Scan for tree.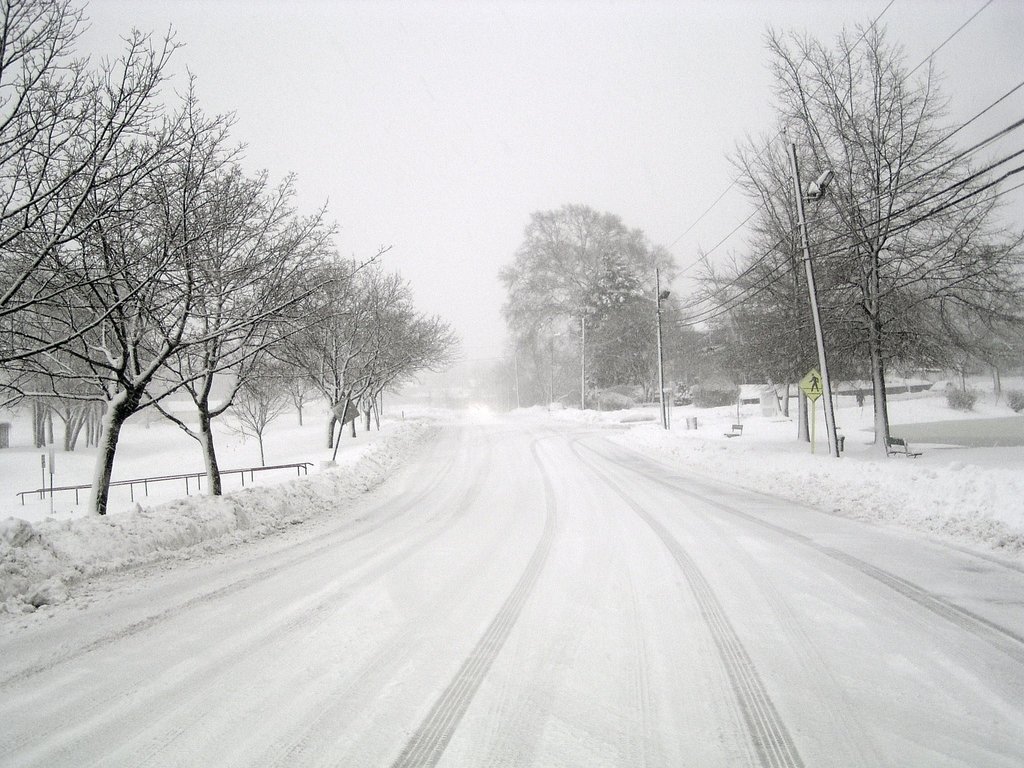
Scan result: bbox=(173, 248, 344, 428).
